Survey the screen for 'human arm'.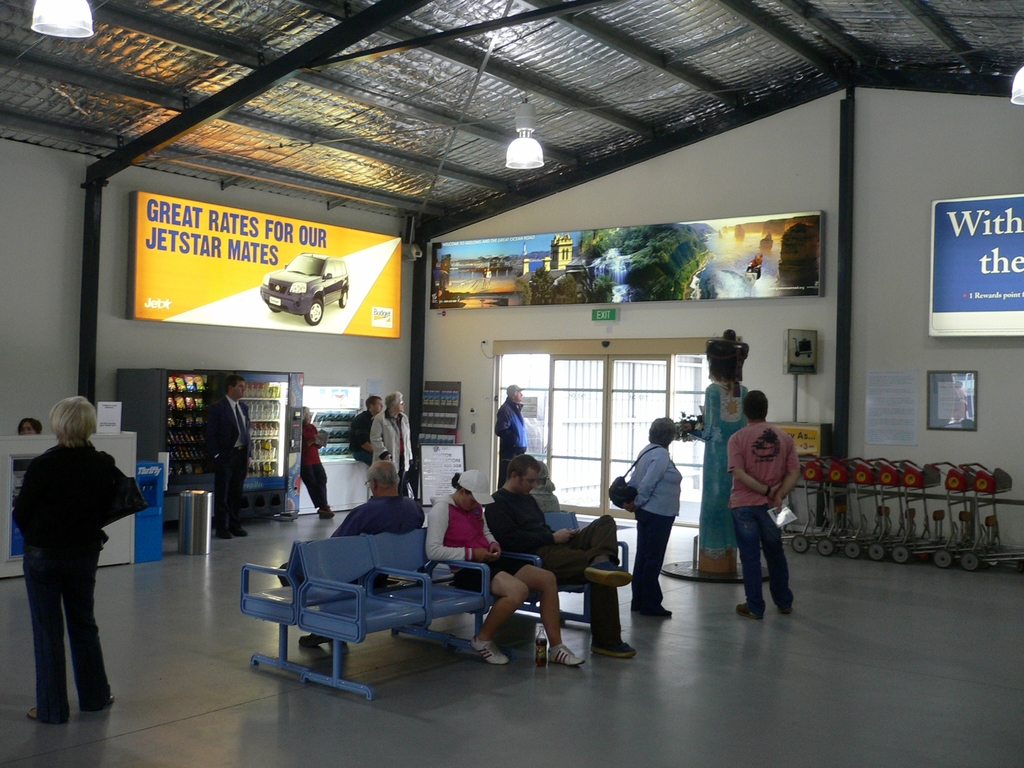
Survey found: [367,414,396,459].
